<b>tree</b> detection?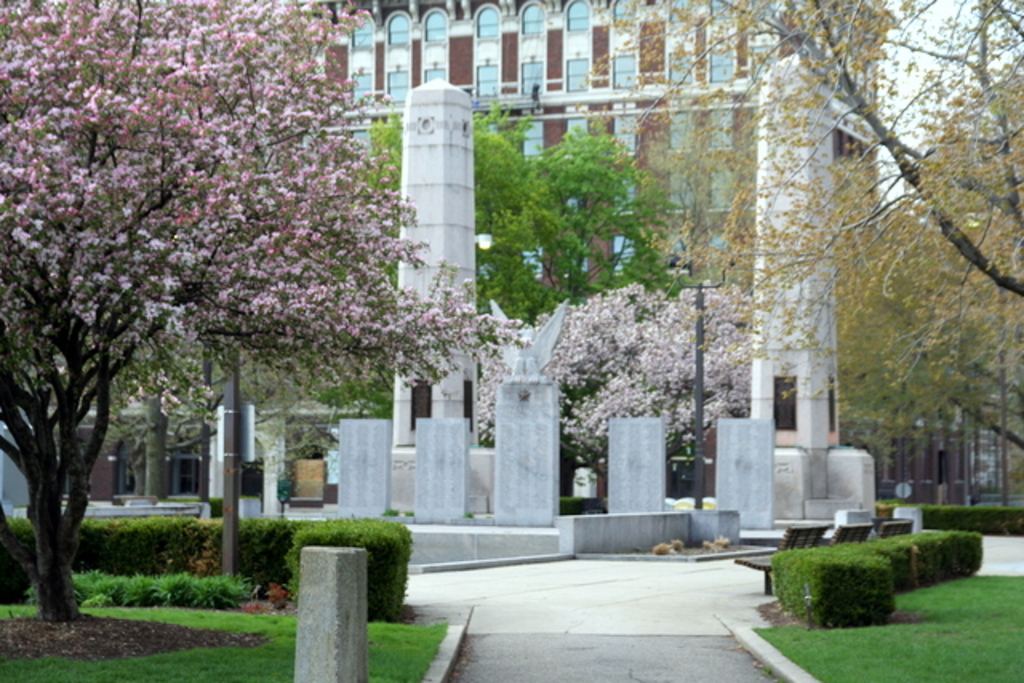
x1=568, y1=0, x2=1022, y2=459
